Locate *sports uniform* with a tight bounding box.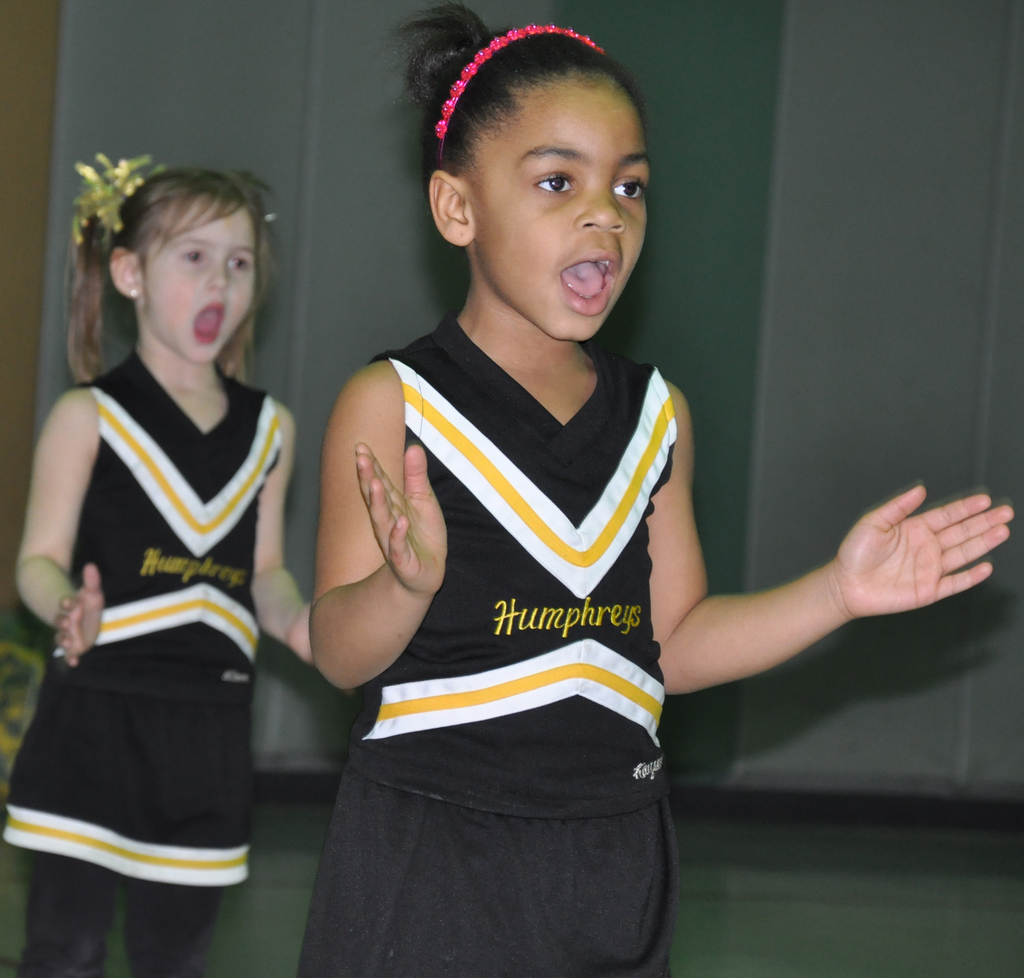
bbox=[291, 316, 695, 977].
